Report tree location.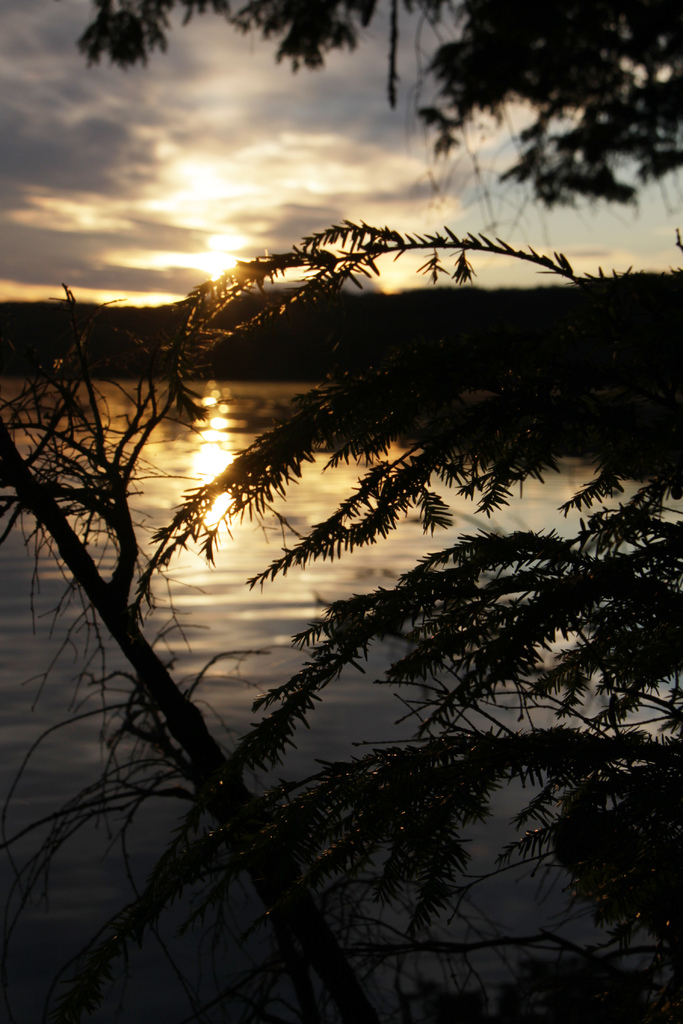
Report: 80/0/682/212.
